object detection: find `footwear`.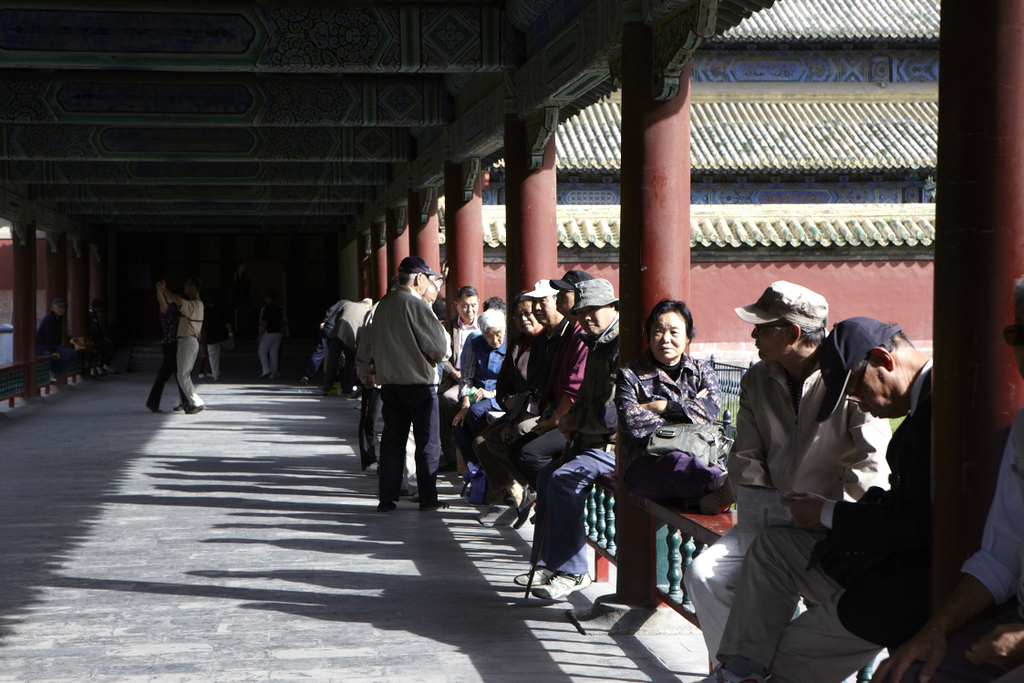
531,503,541,526.
